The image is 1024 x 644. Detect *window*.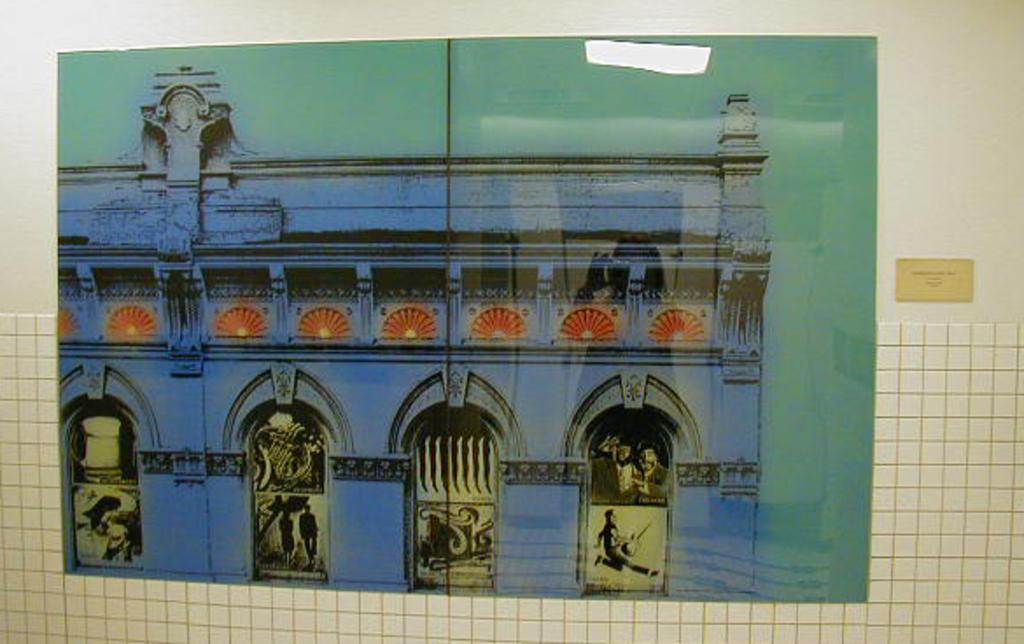
Detection: [410,401,501,591].
